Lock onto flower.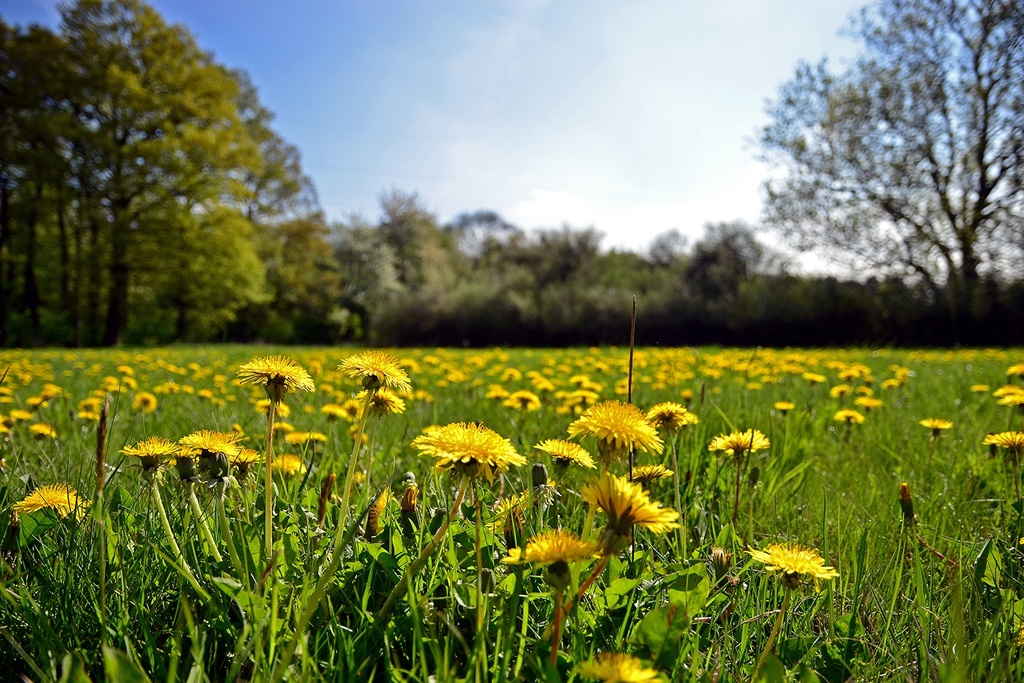
Locked: [741,540,838,587].
